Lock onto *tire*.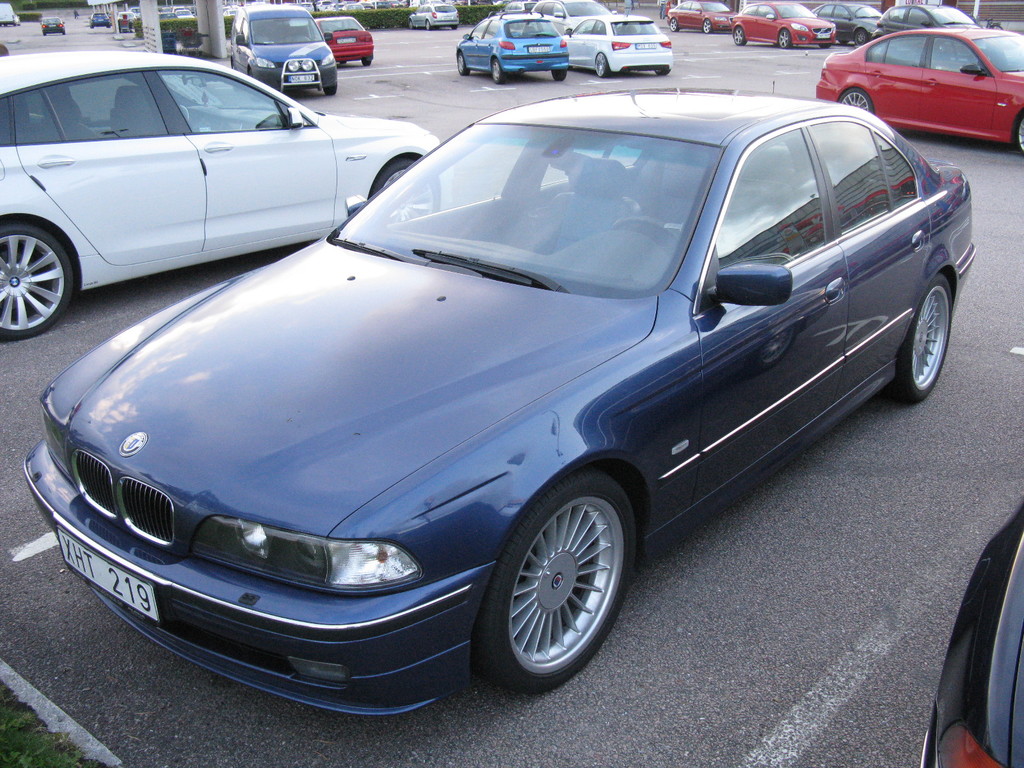
Locked: 655/70/669/74.
